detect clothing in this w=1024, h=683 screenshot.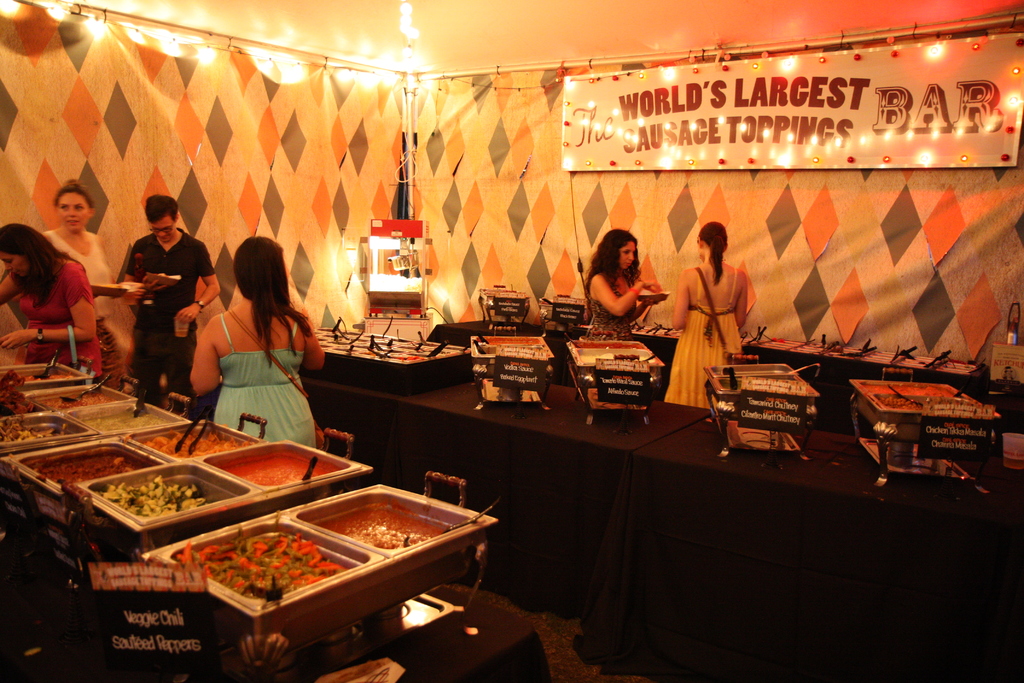
Detection: pyautogui.locateOnScreen(682, 241, 760, 381).
